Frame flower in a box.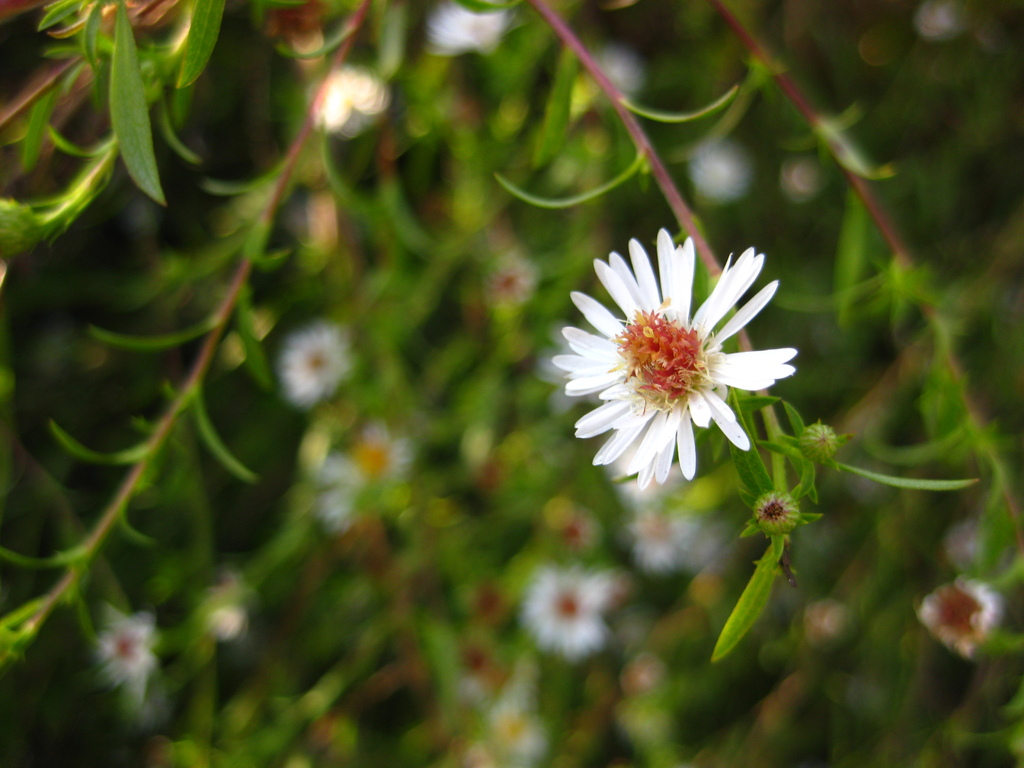
353:414:412:481.
